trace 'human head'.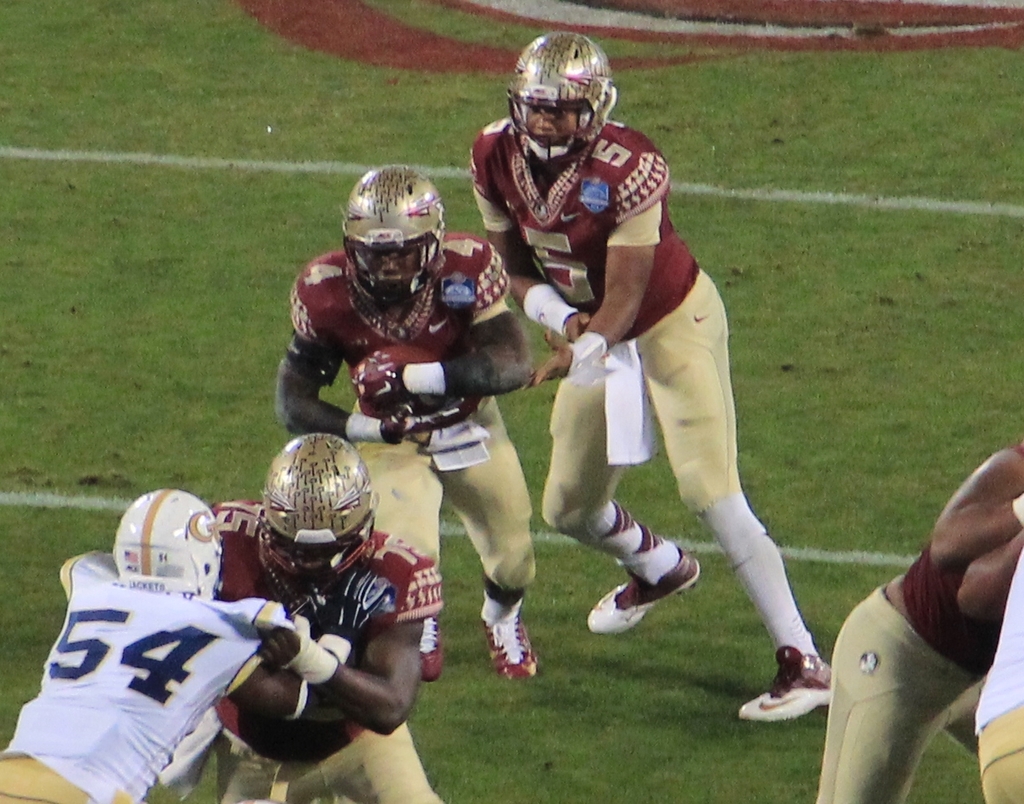
Traced to 113/487/219/598.
